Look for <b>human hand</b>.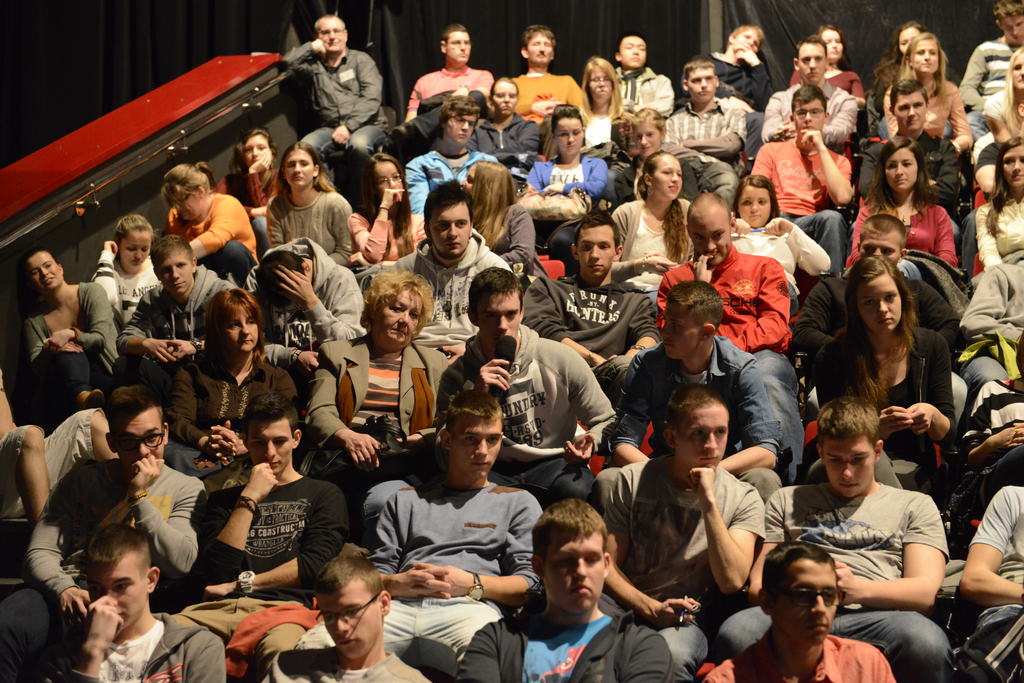
Found: 274:264:319:306.
